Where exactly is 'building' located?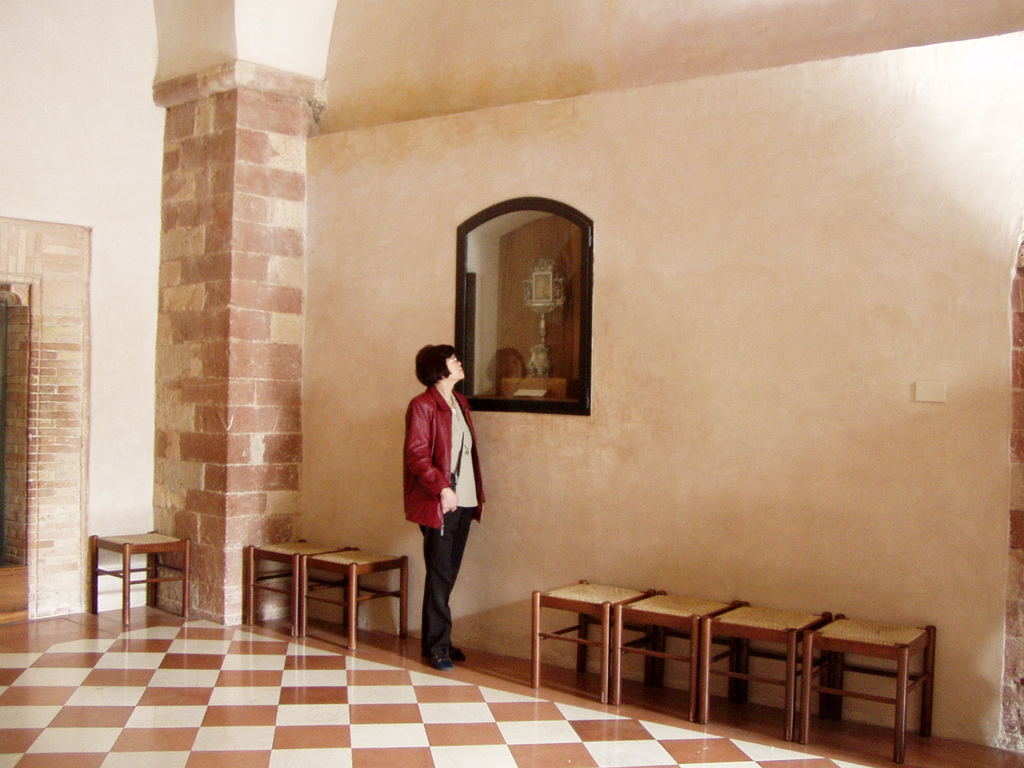
Its bounding box is [0,0,1023,767].
